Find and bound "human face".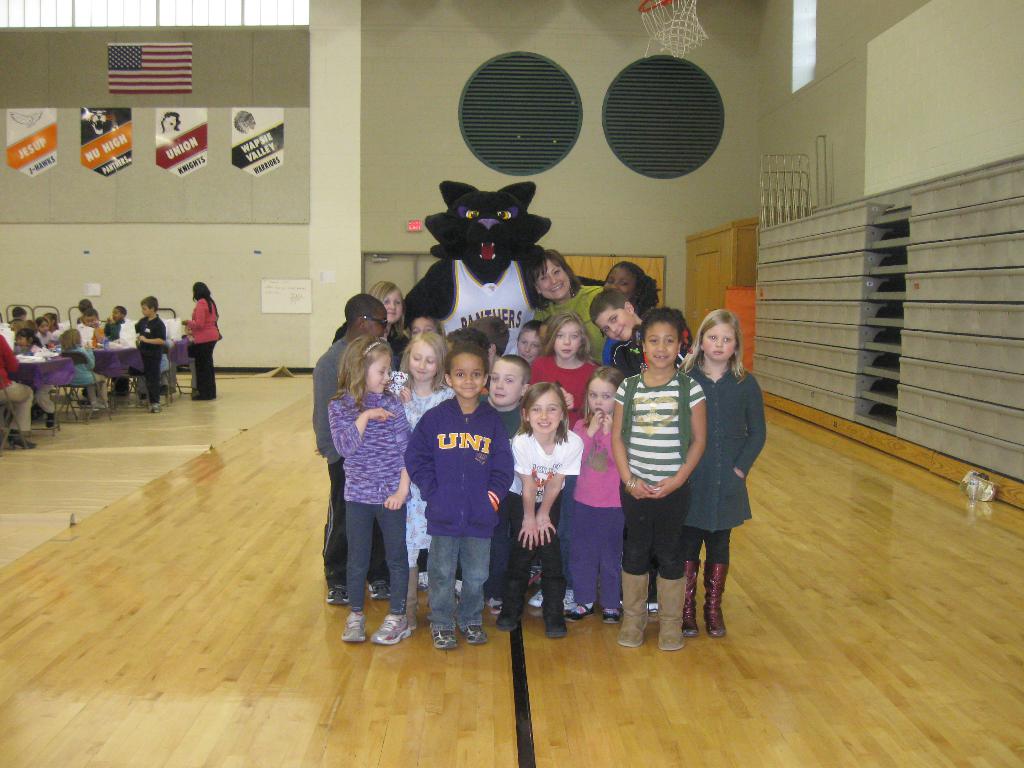
Bound: {"x1": 529, "y1": 390, "x2": 563, "y2": 433}.
